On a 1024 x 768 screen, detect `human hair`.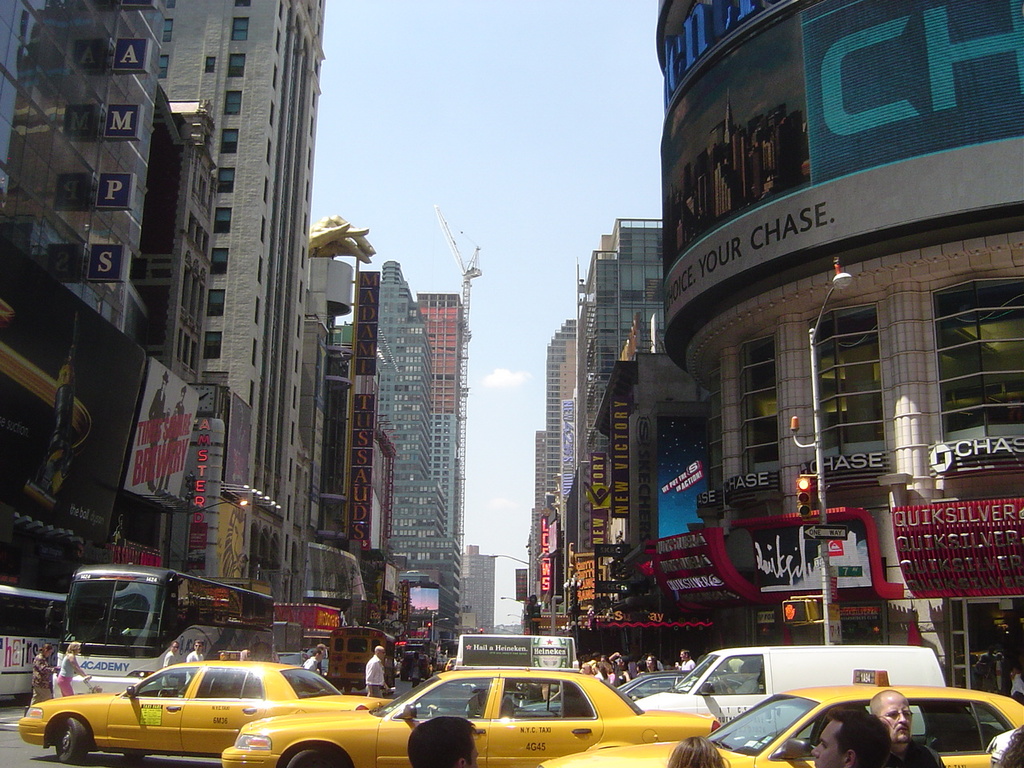
select_region(37, 644, 52, 656).
